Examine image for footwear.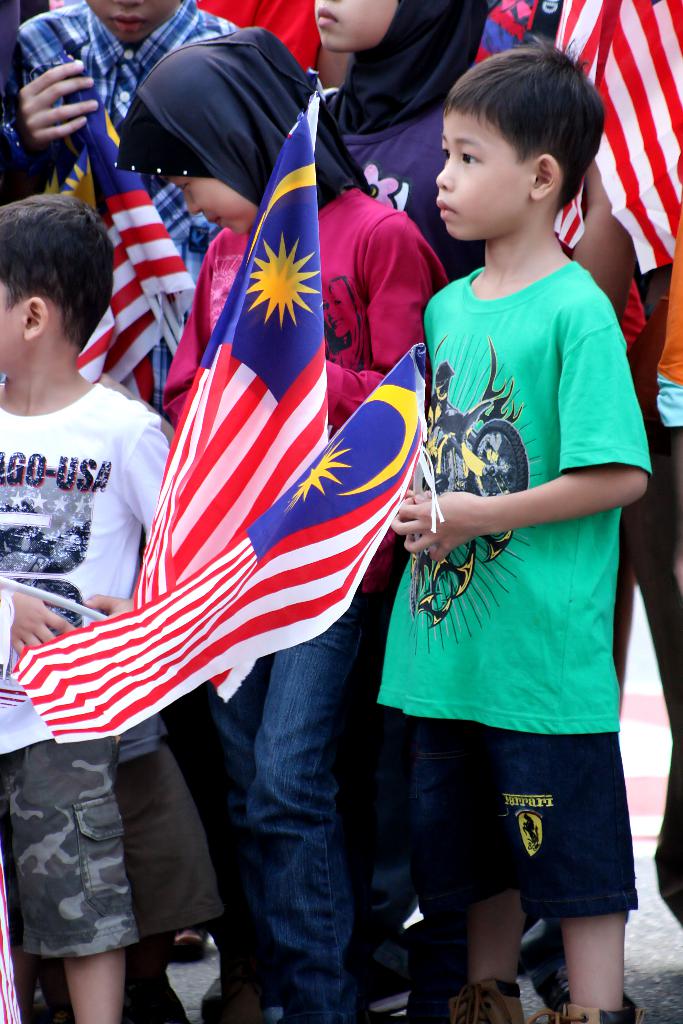
Examination result: locate(535, 998, 645, 1023).
